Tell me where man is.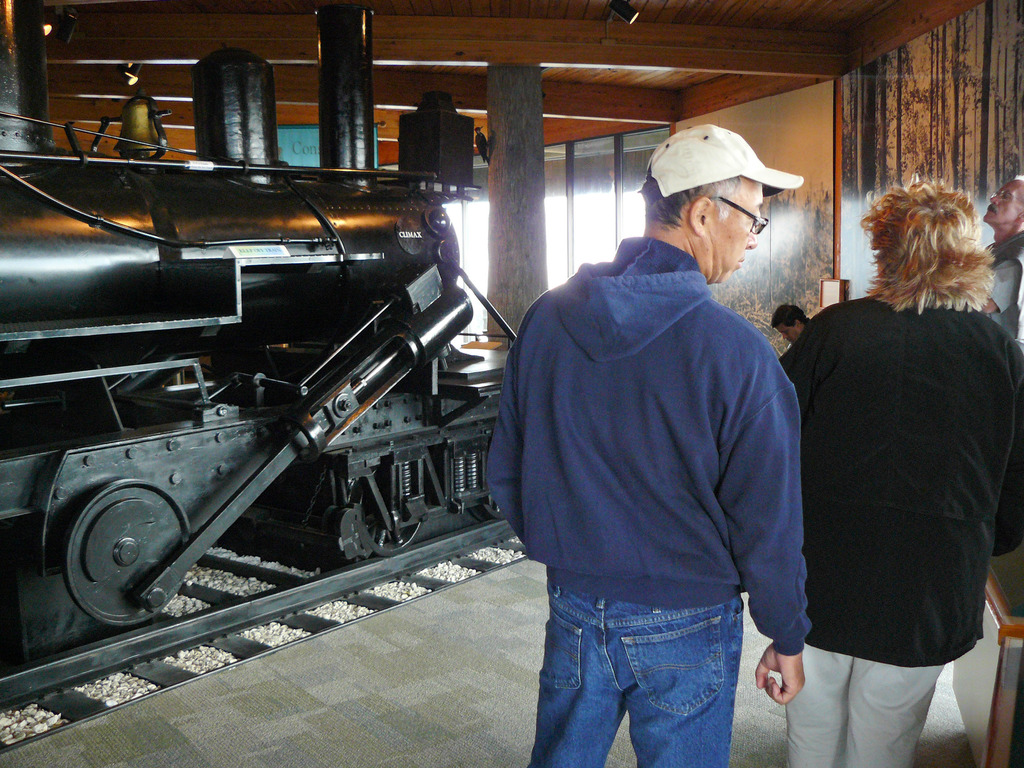
man is at {"x1": 972, "y1": 172, "x2": 1023, "y2": 344}.
